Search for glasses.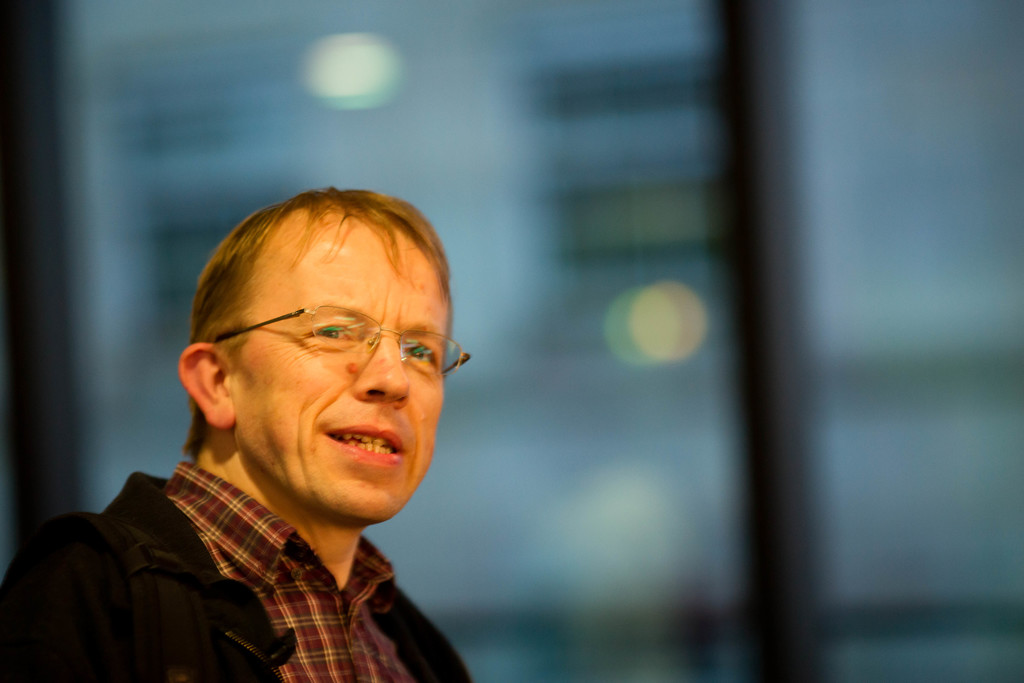
Found at <box>215,303,472,378</box>.
